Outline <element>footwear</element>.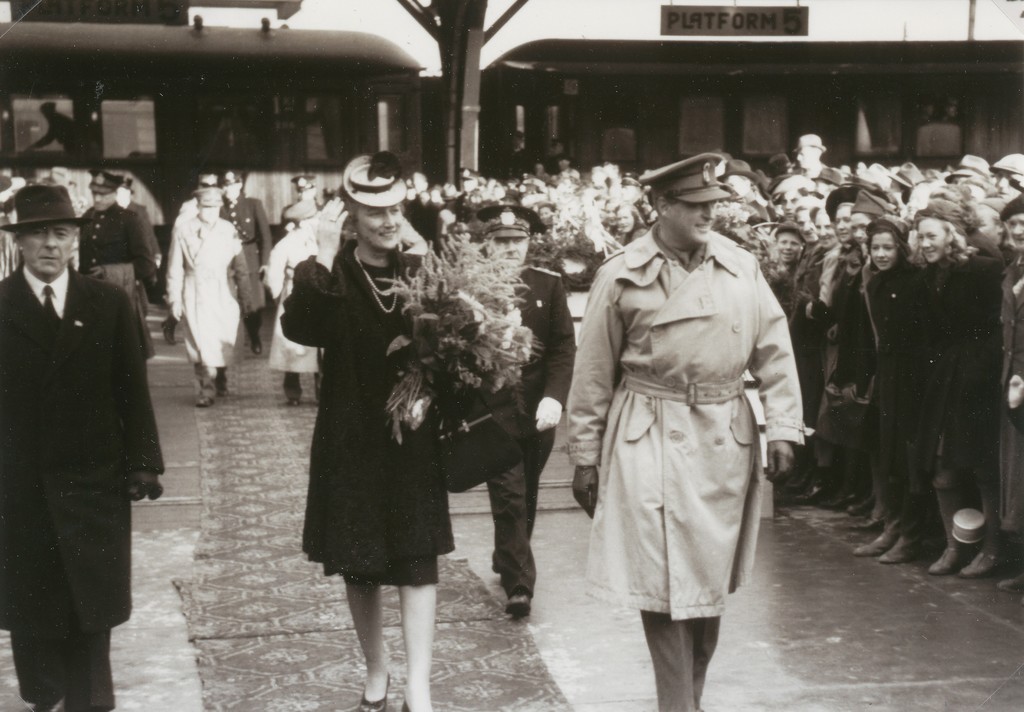
Outline: 251/340/262/357.
